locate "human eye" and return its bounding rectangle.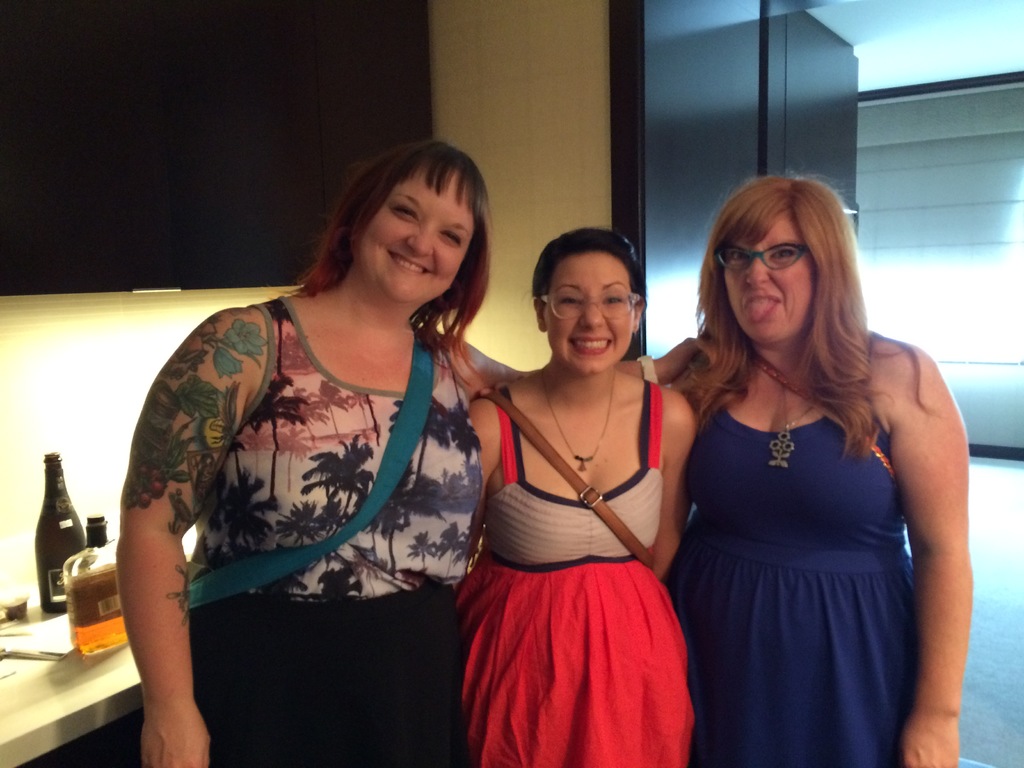
553:290:584:307.
